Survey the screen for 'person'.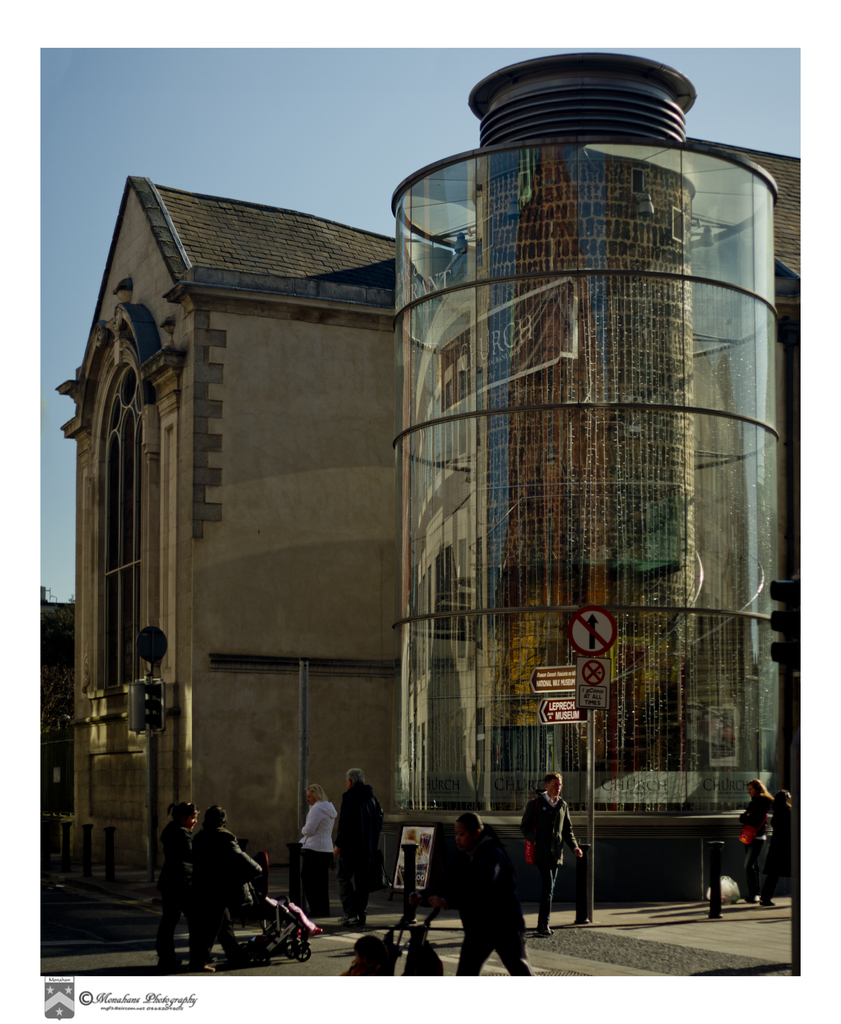
Survey found: Rect(257, 885, 326, 943).
